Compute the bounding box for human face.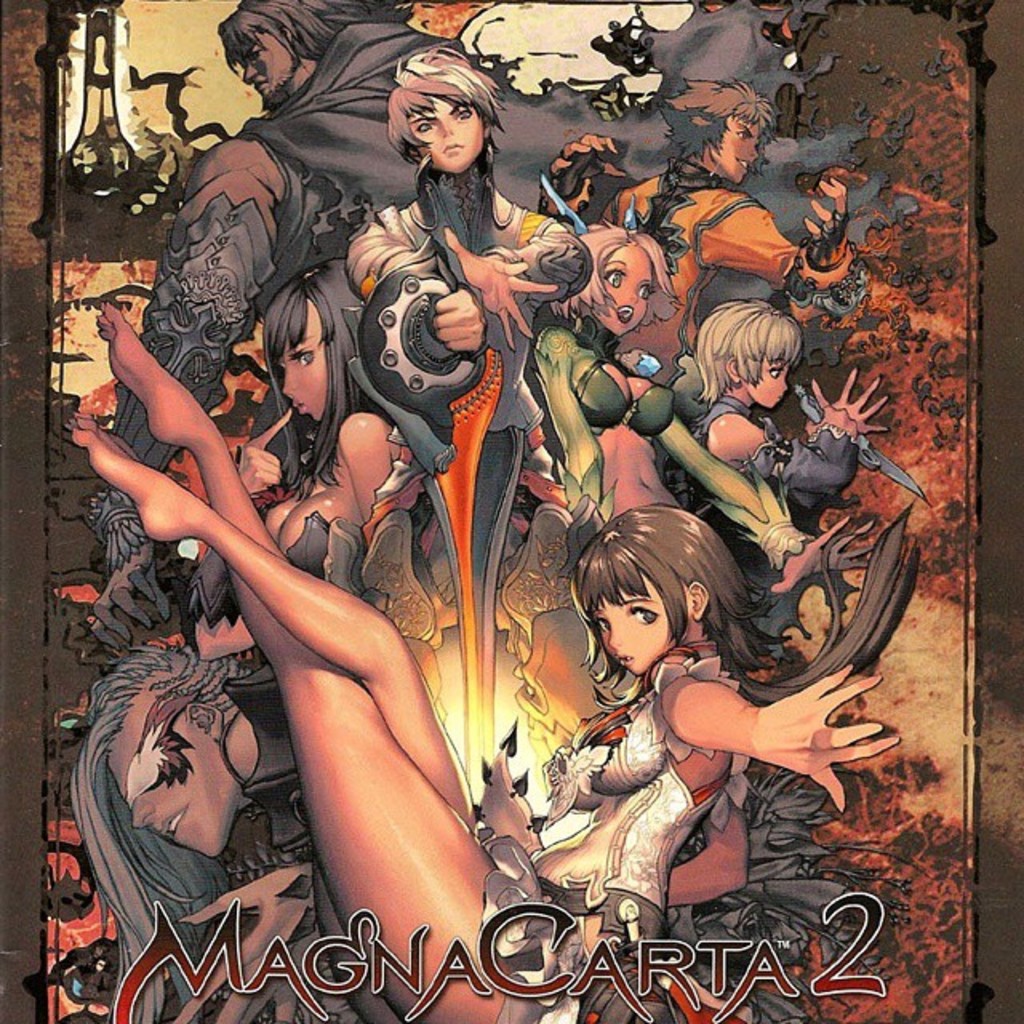
(left=590, top=250, right=658, bottom=336).
